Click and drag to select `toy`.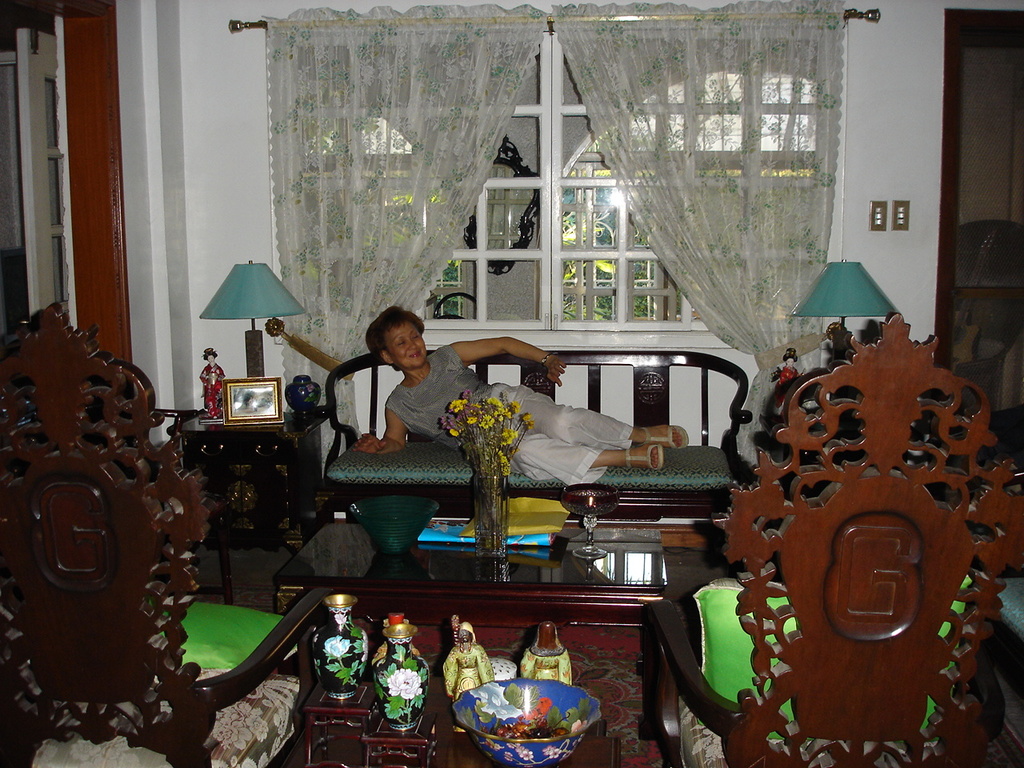
Selection: left=308, top=588, right=382, bottom=722.
